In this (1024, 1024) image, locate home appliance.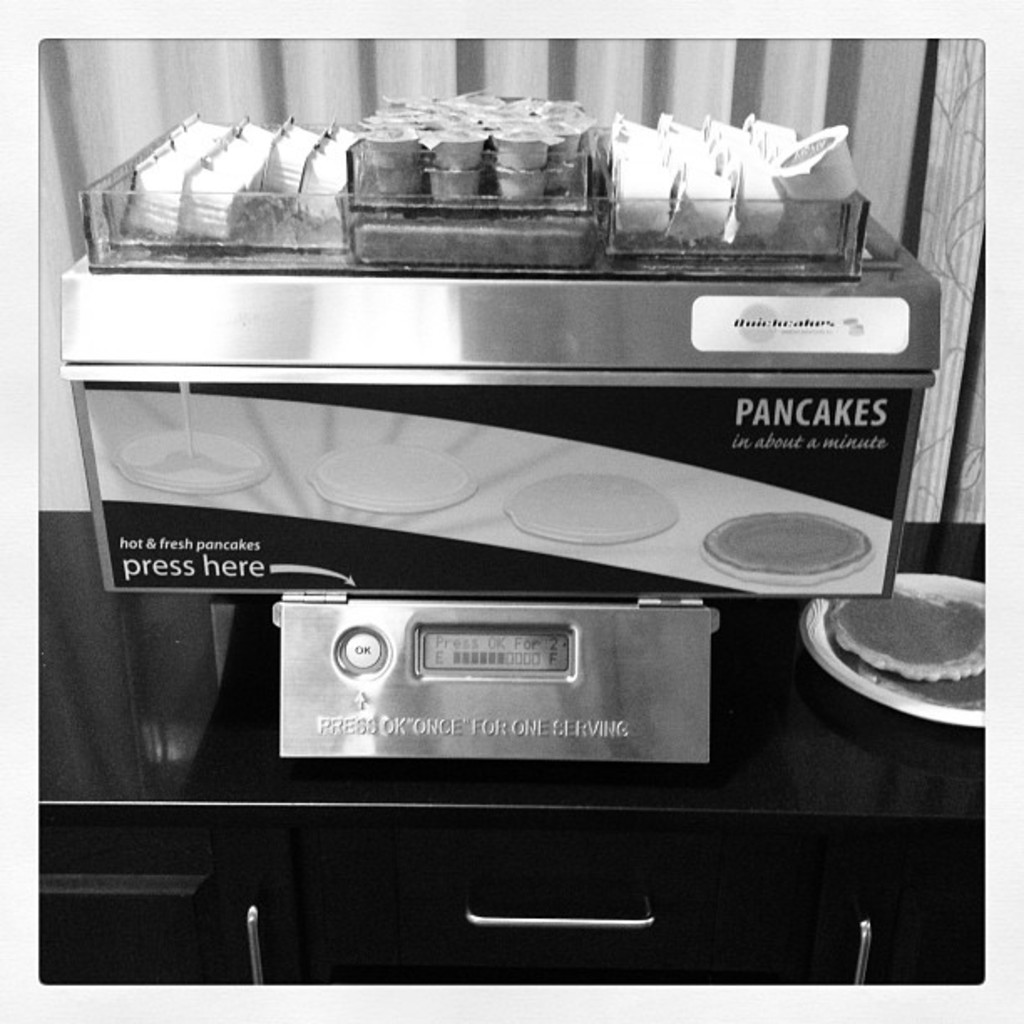
Bounding box: BBox(59, 72, 994, 629).
